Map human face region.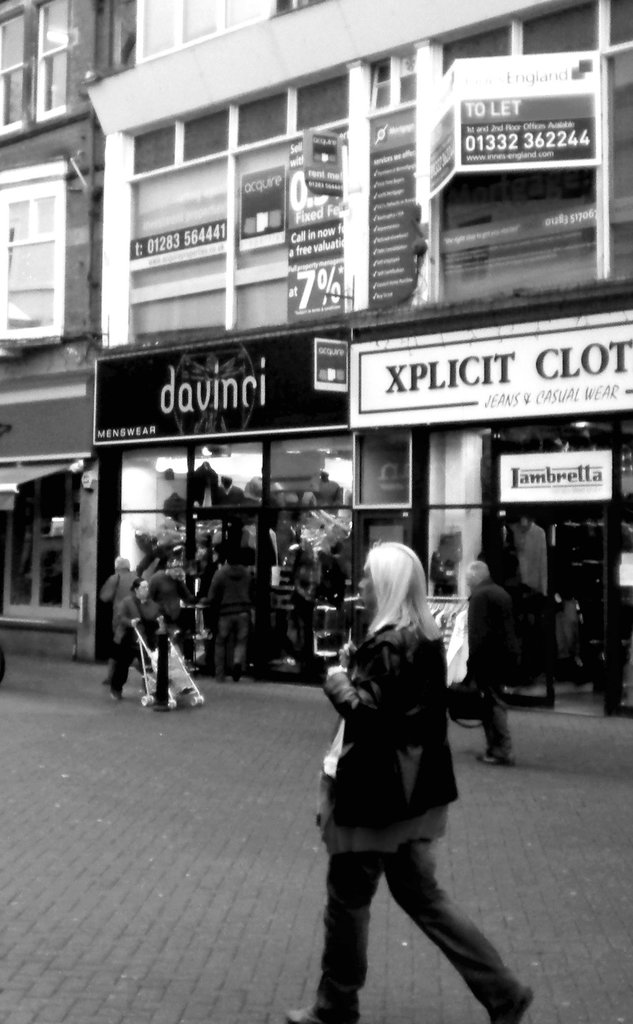
Mapped to detection(358, 563, 376, 618).
